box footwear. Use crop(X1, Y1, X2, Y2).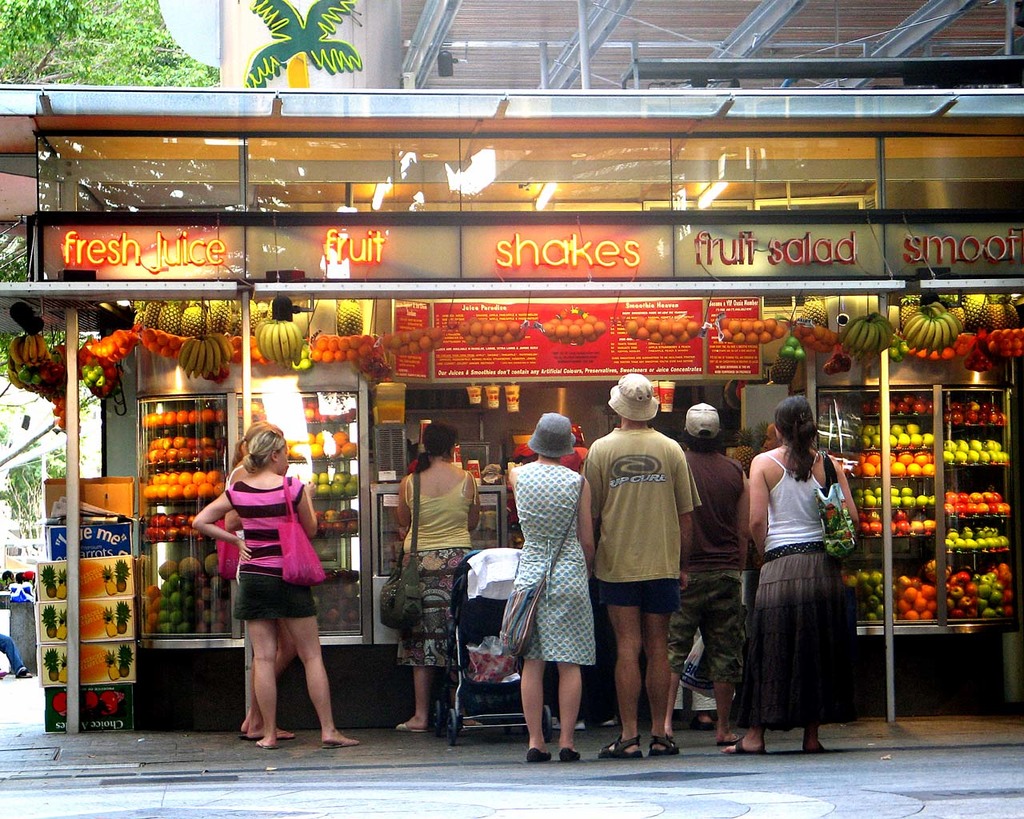
crop(723, 741, 764, 757).
